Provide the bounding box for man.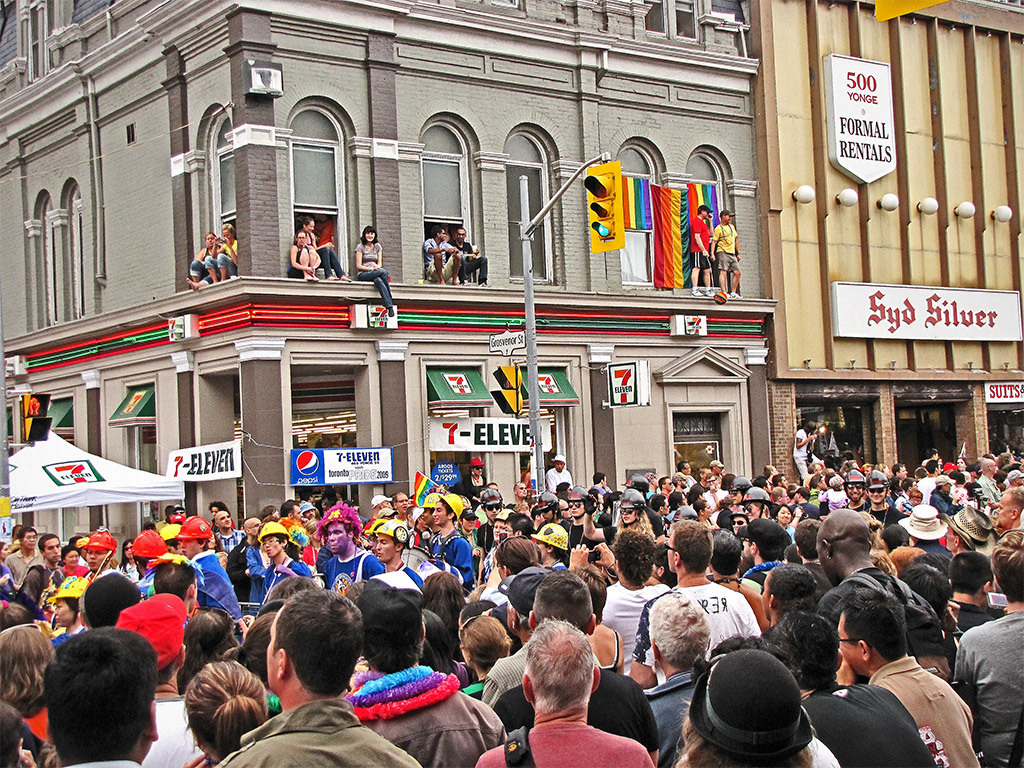
<bbox>454, 227, 486, 289</bbox>.
